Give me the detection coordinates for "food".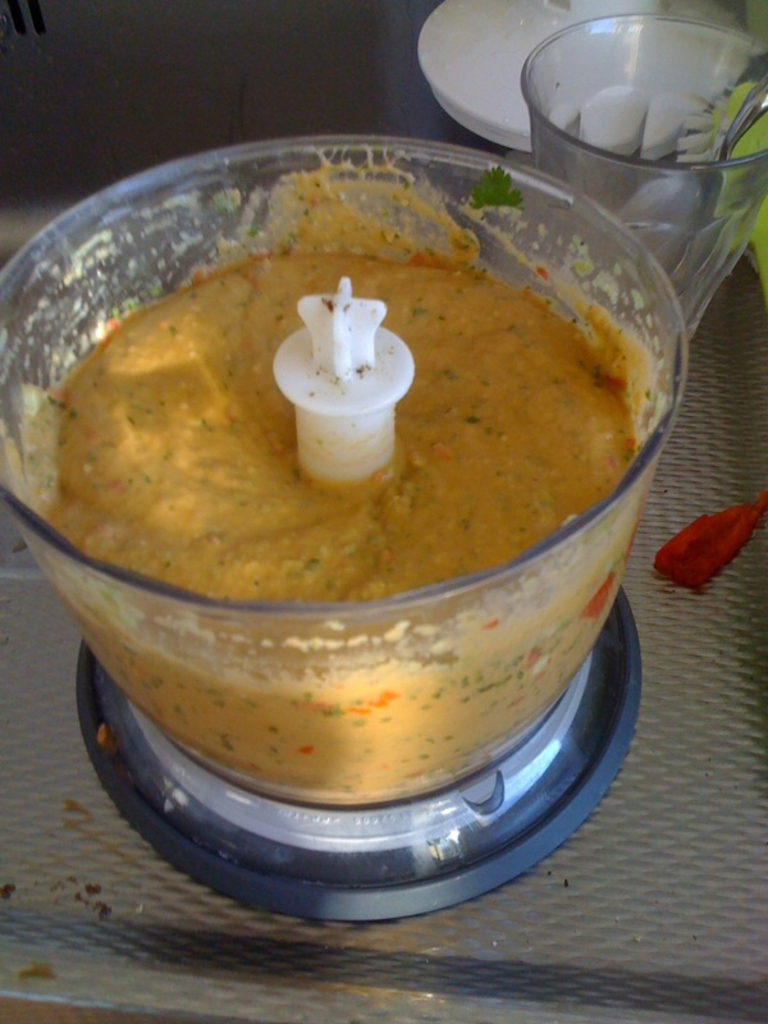
<bbox>46, 232, 640, 808</bbox>.
